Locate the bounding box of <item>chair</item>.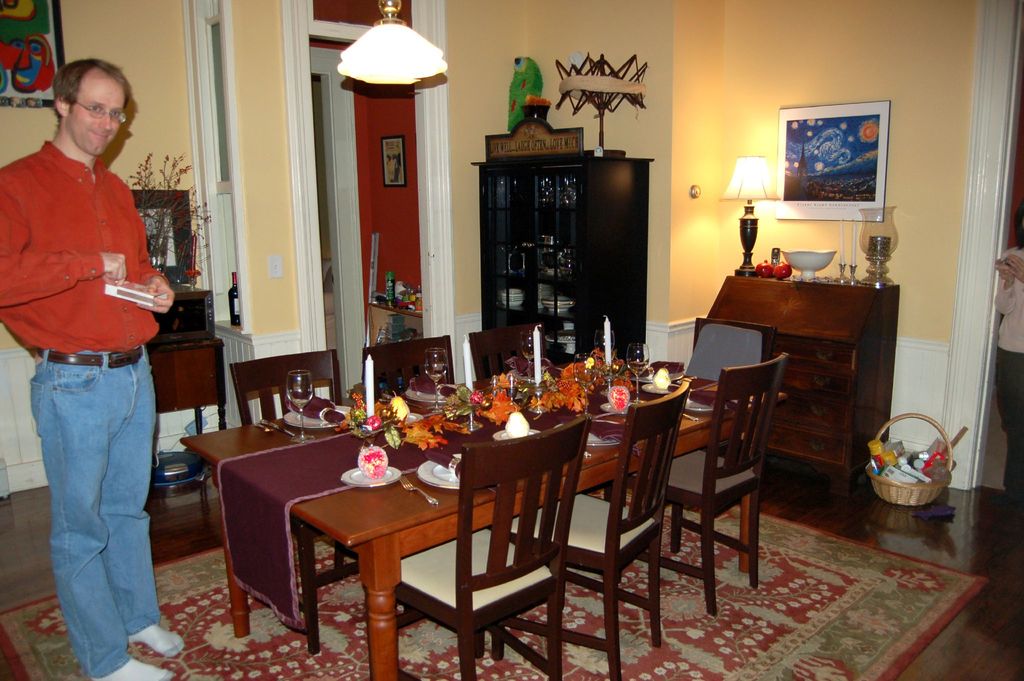
Bounding box: Rect(507, 372, 694, 675).
